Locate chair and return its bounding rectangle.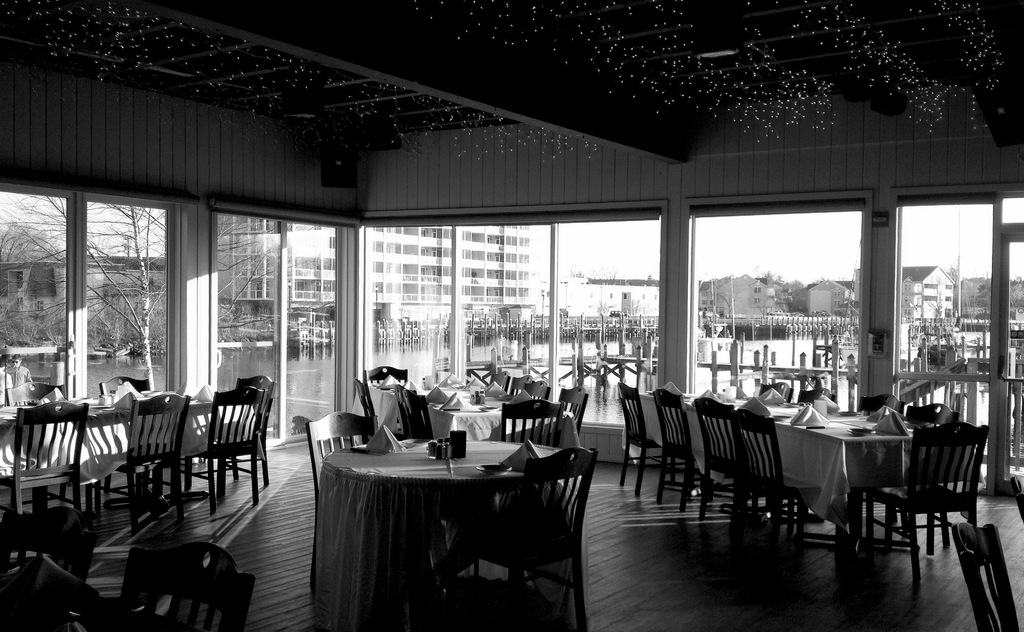
0, 401, 86, 514.
